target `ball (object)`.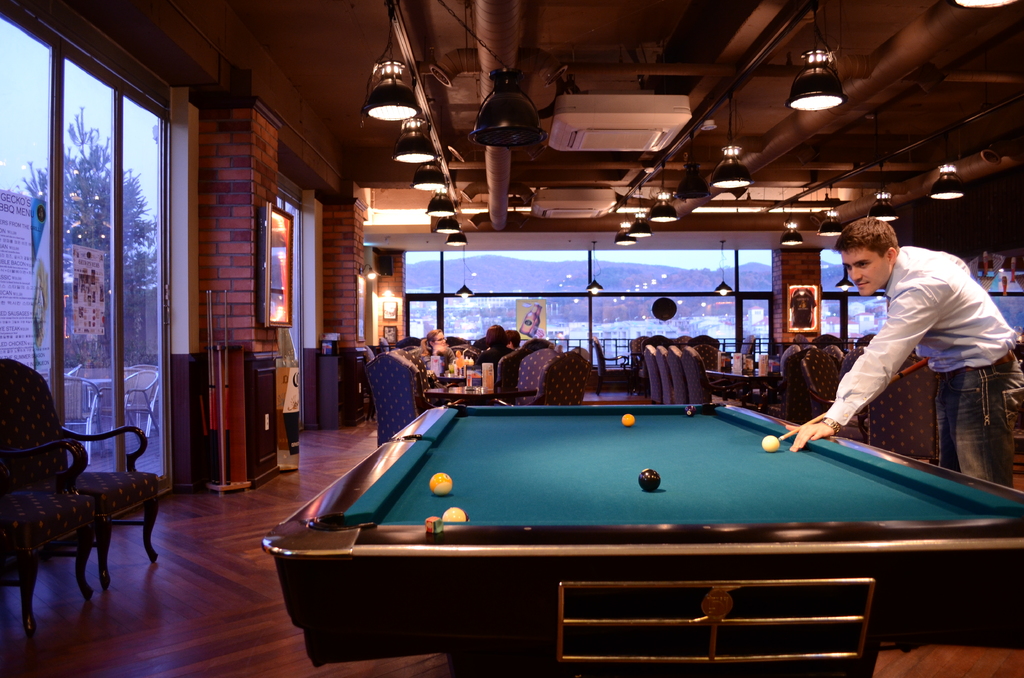
Target region: x1=424, y1=519, x2=438, y2=535.
